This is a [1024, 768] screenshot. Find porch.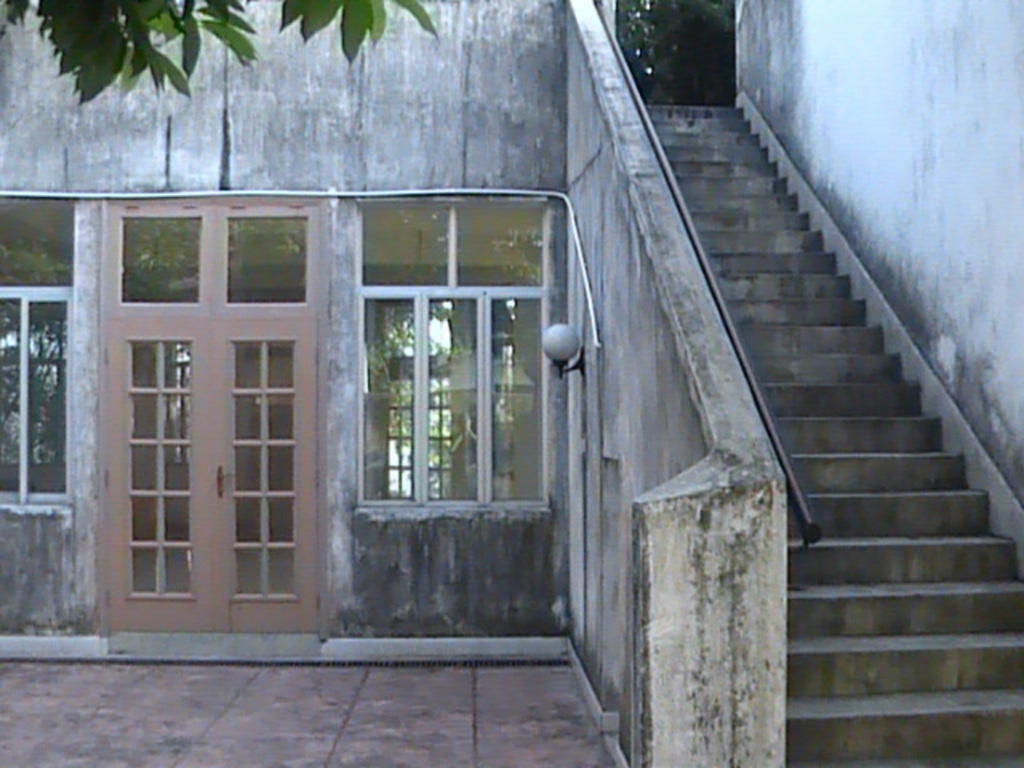
Bounding box: (x1=565, y1=0, x2=1022, y2=766).
